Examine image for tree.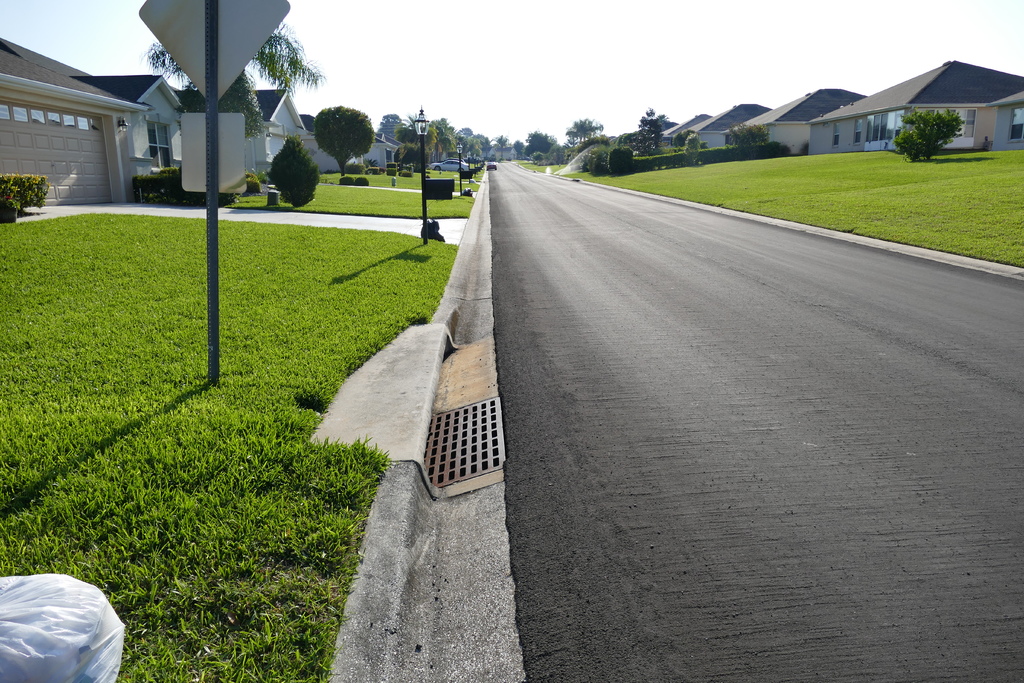
Examination result: BBox(895, 106, 961, 163).
